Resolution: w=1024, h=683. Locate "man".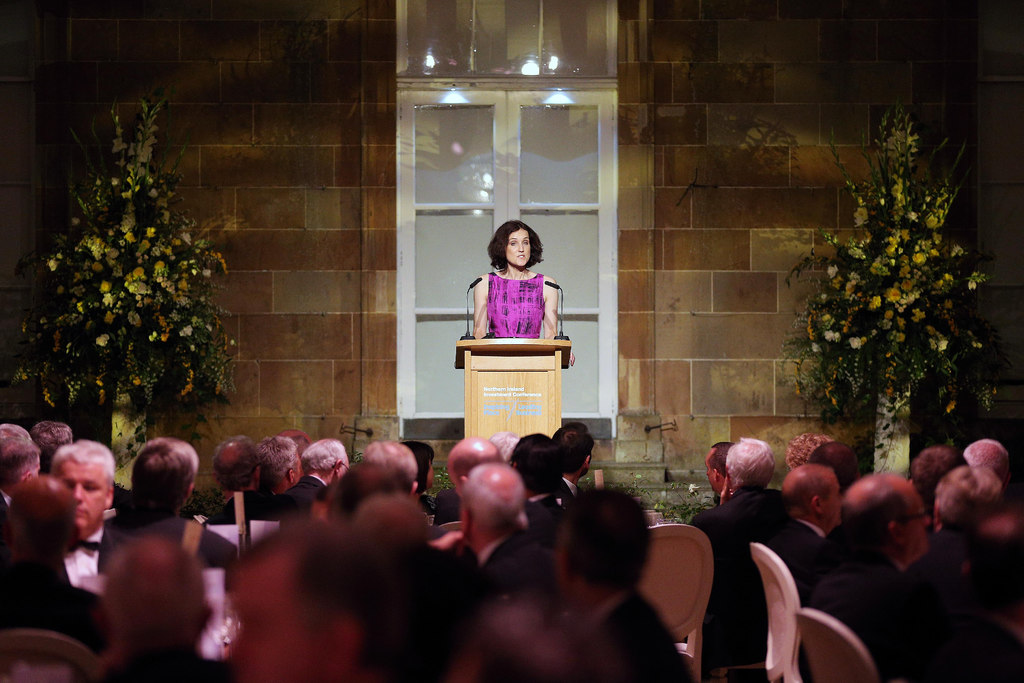
(left=689, top=436, right=785, bottom=674).
